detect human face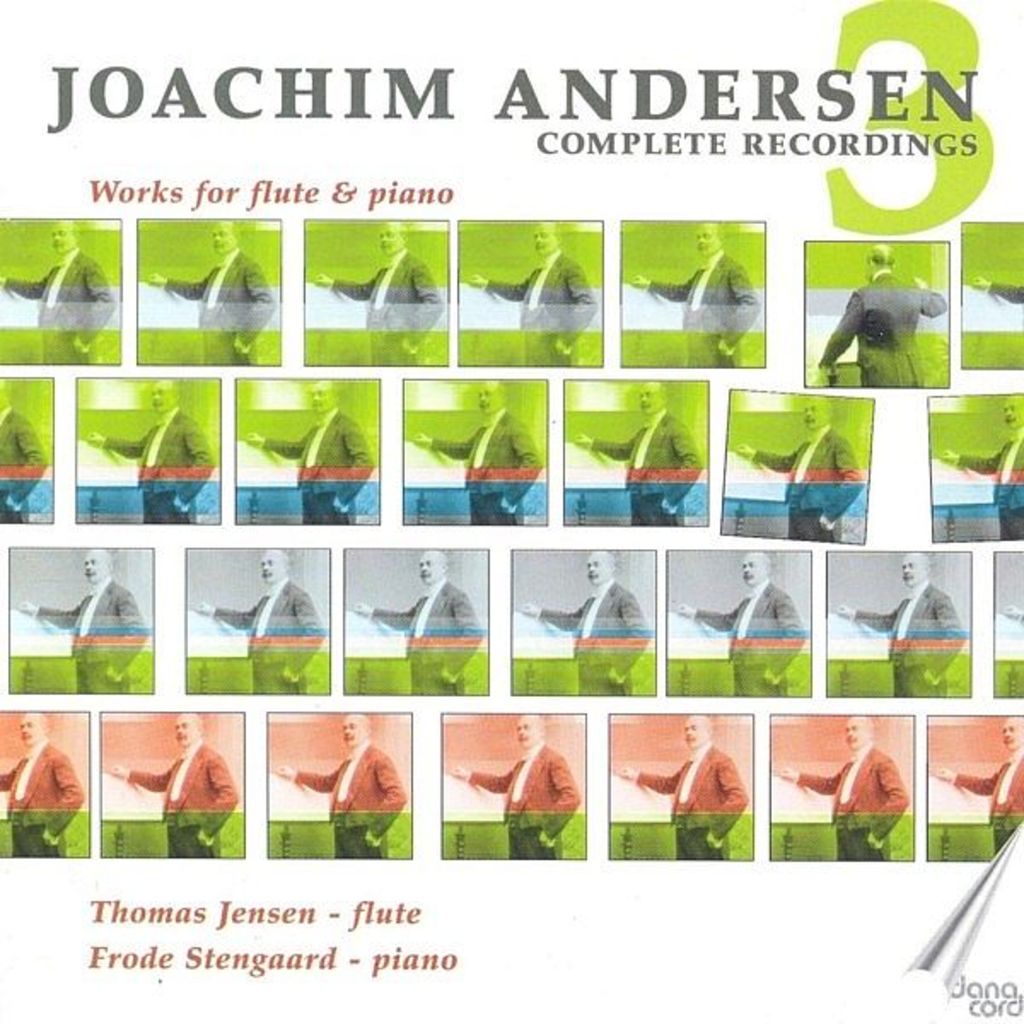
locate(585, 548, 613, 587)
